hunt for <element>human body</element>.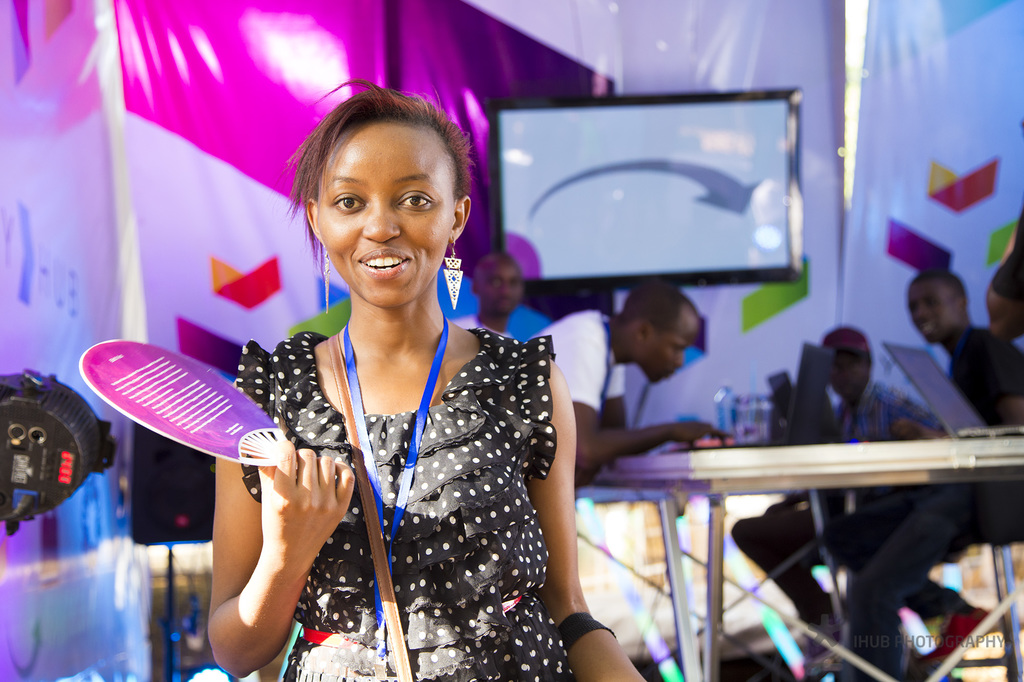
Hunted down at x1=829 y1=316 x2=940 y2=496.
